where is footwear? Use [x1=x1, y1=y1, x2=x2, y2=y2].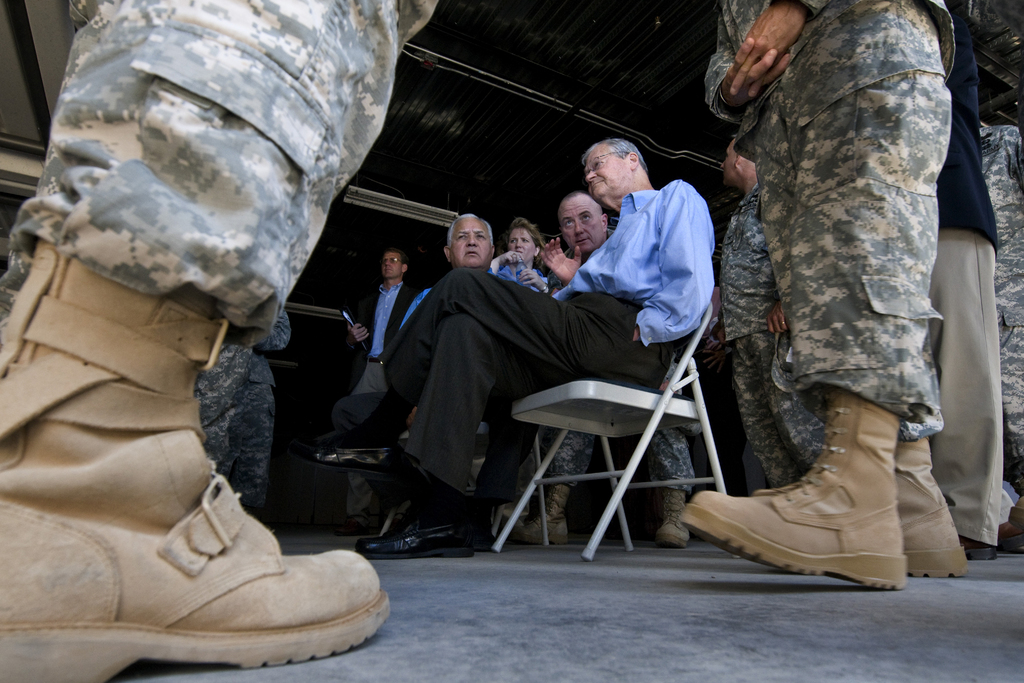
[x1=519, y1=482, x2=573, y2=541].
